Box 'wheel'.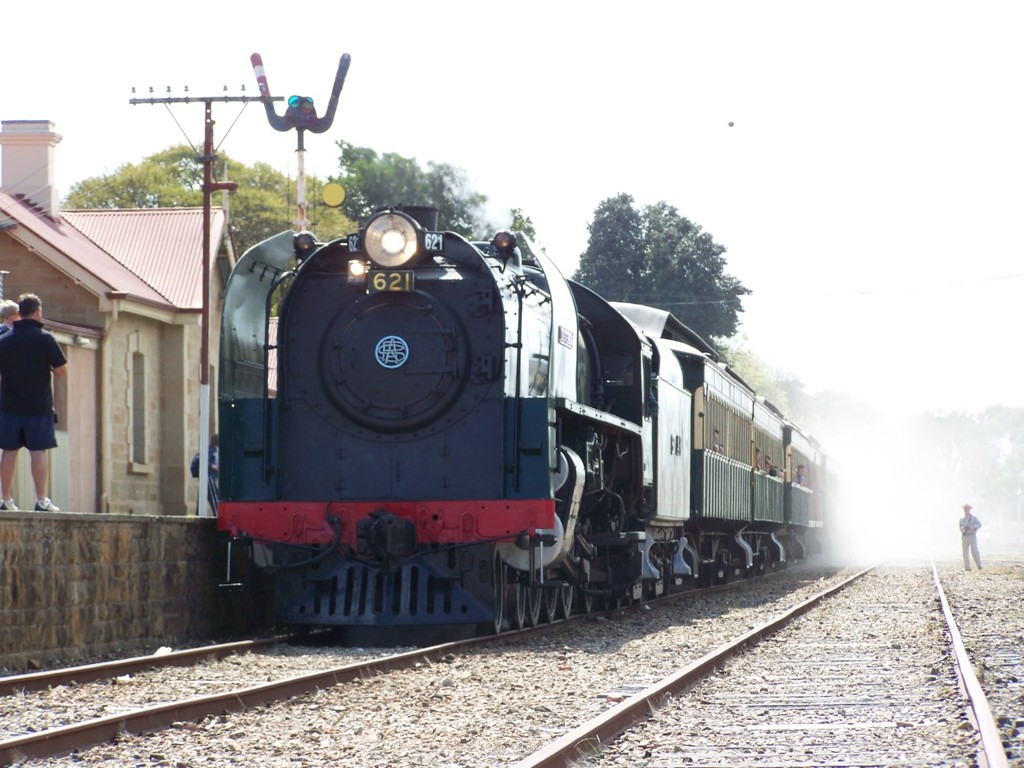
select_region(557, 573, 579, 617).
